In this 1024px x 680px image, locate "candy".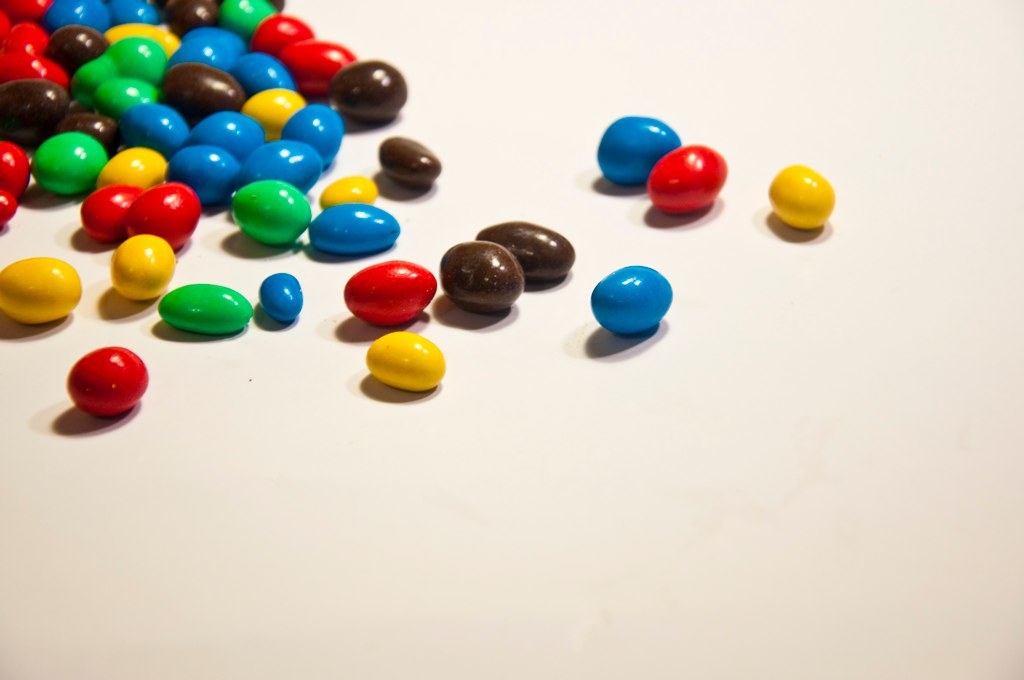
Bounding box: Rect(0, 258, 83, 323).
